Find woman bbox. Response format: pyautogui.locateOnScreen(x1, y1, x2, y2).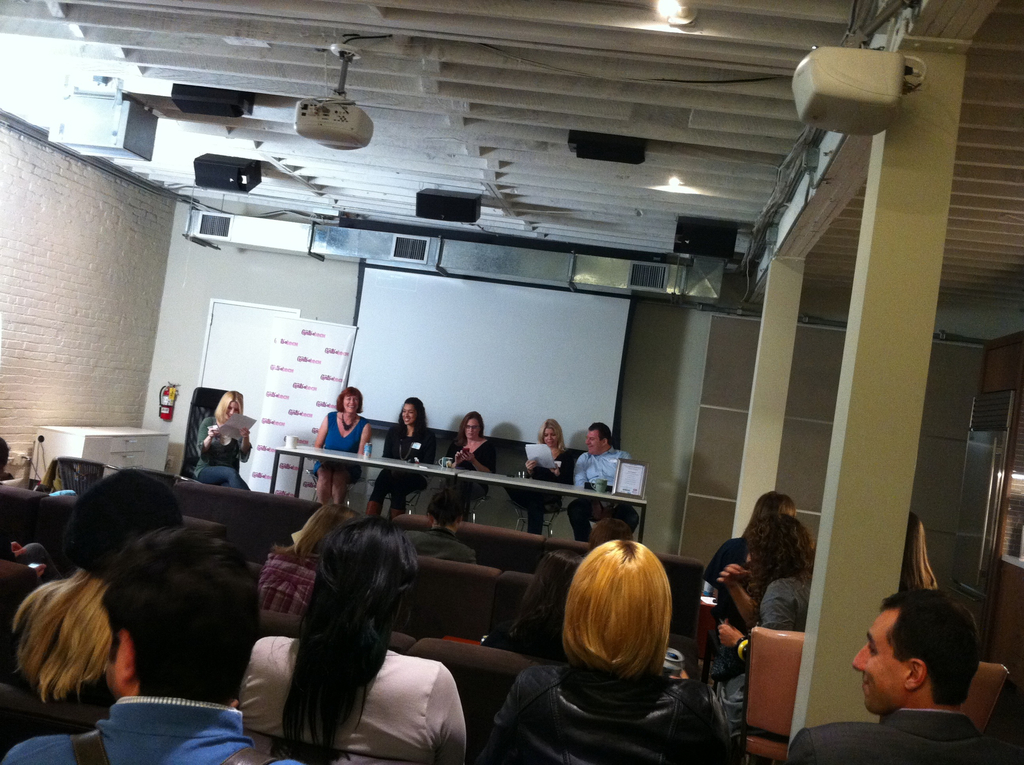
pyautogui.locateOnScreen(426, 414, 492, 528).
